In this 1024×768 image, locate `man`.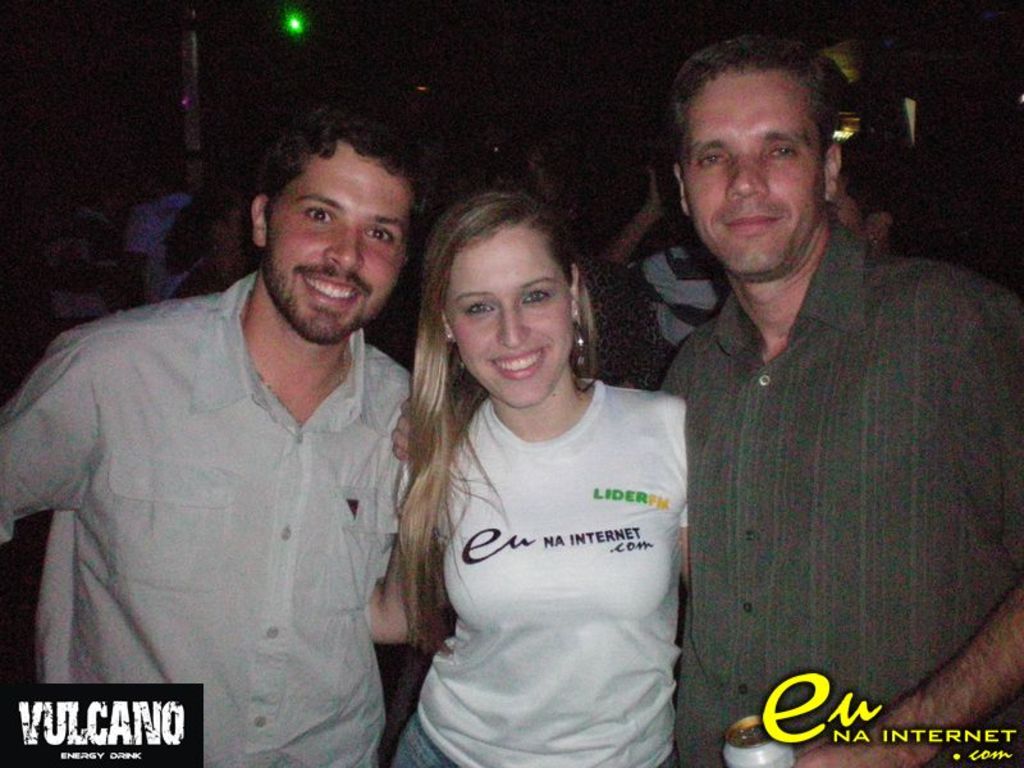
Bounding box: box=[388, 29, 1023, 767].
